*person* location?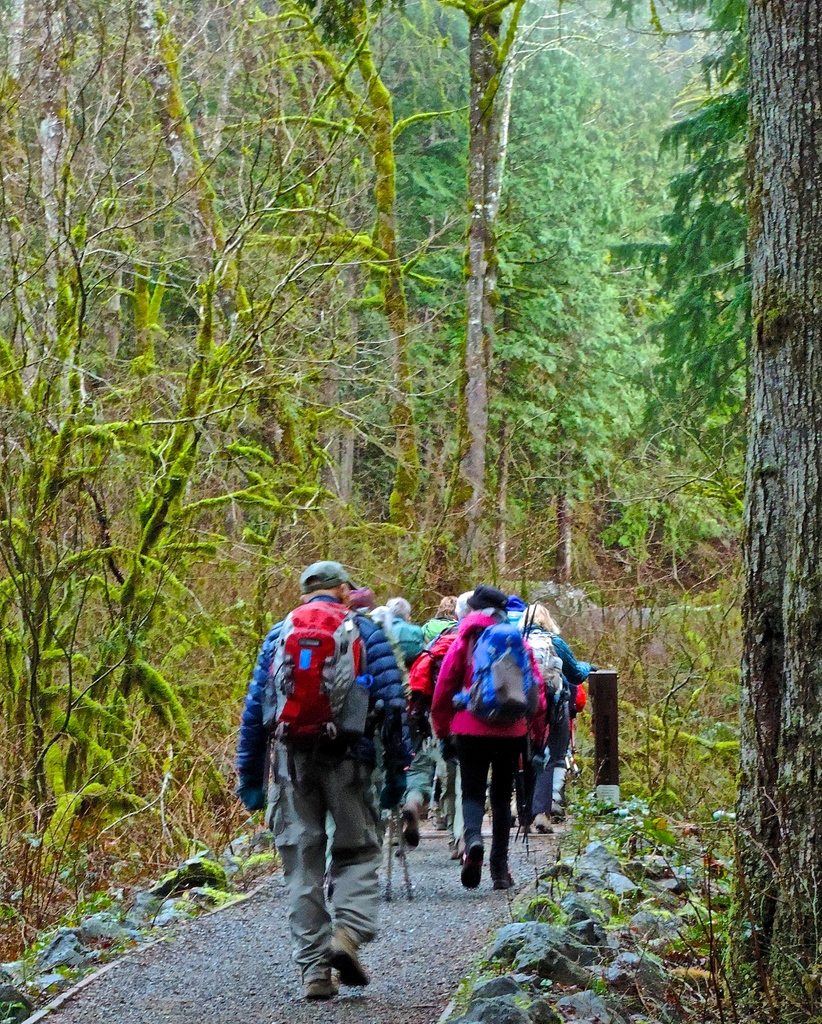
<box>233,557,422,1004</box>
